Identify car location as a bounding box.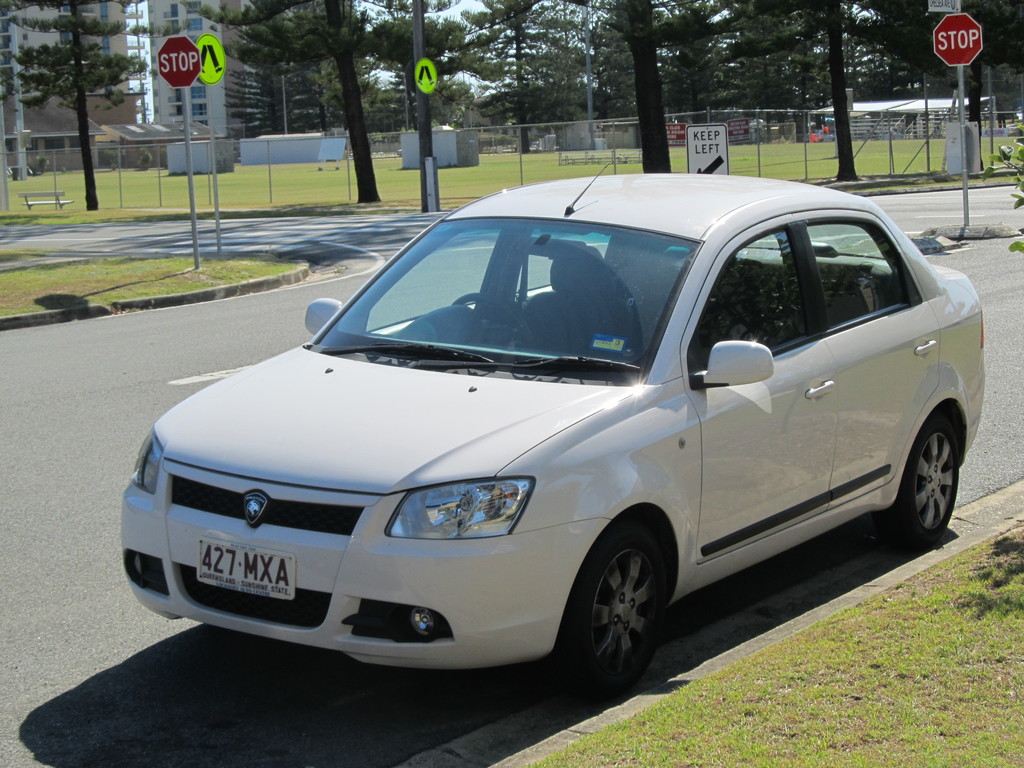
bbox=(119, 163, 983, 703).
